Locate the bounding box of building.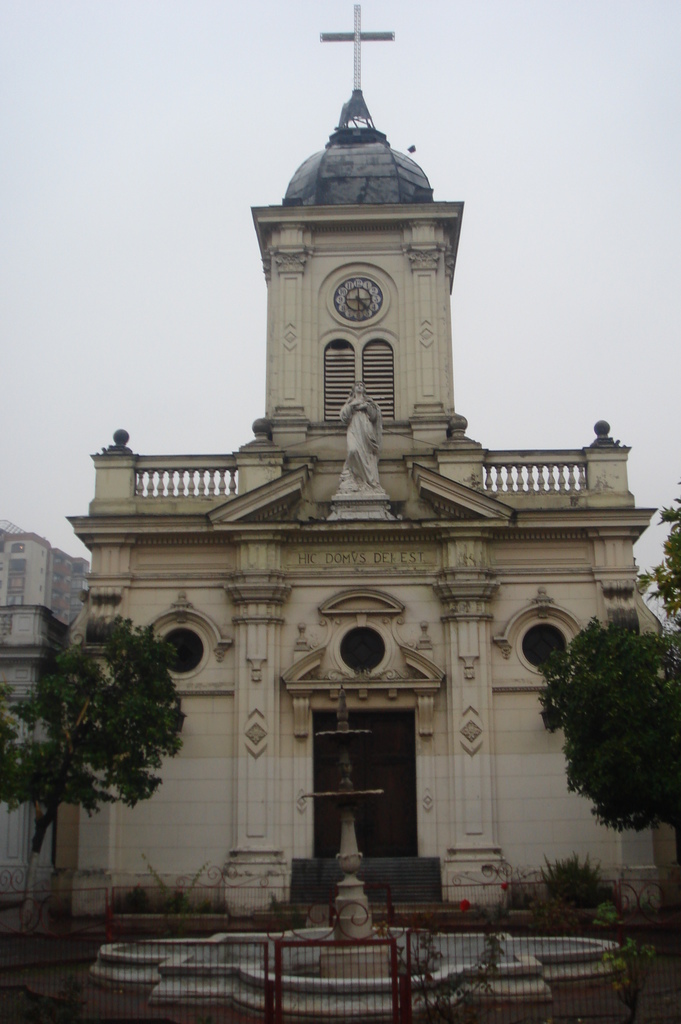
Bounding box: [60, 8, 668, 907].
